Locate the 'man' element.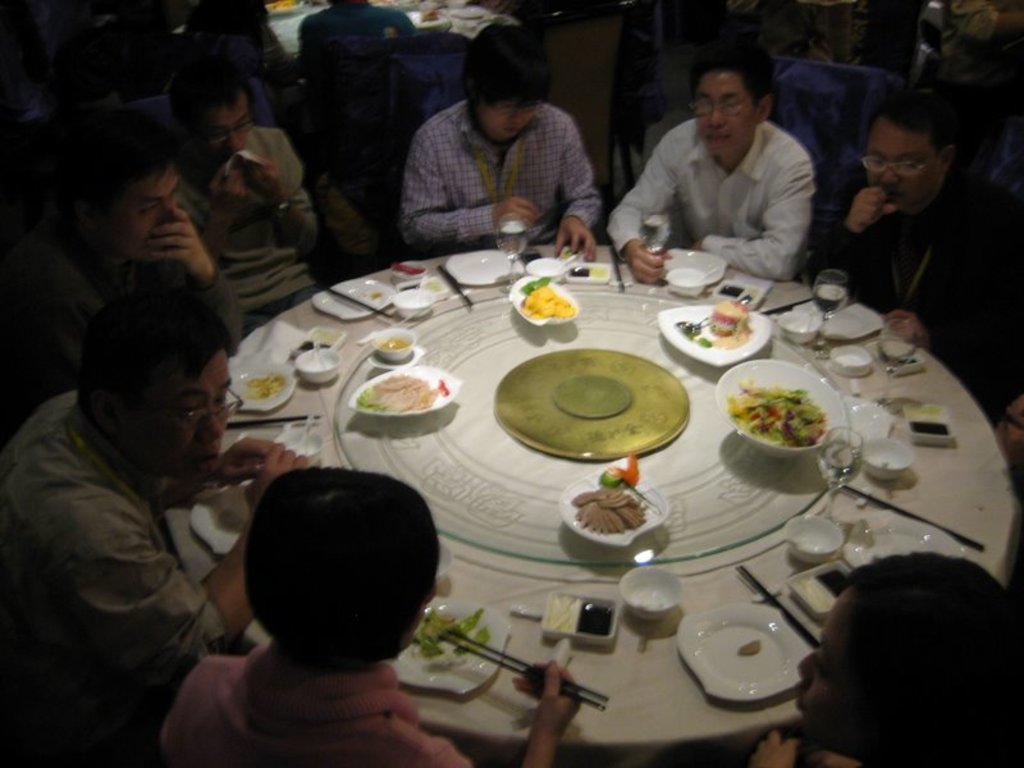
Element bbox: <region>159, 69, 316, 332</region>.
